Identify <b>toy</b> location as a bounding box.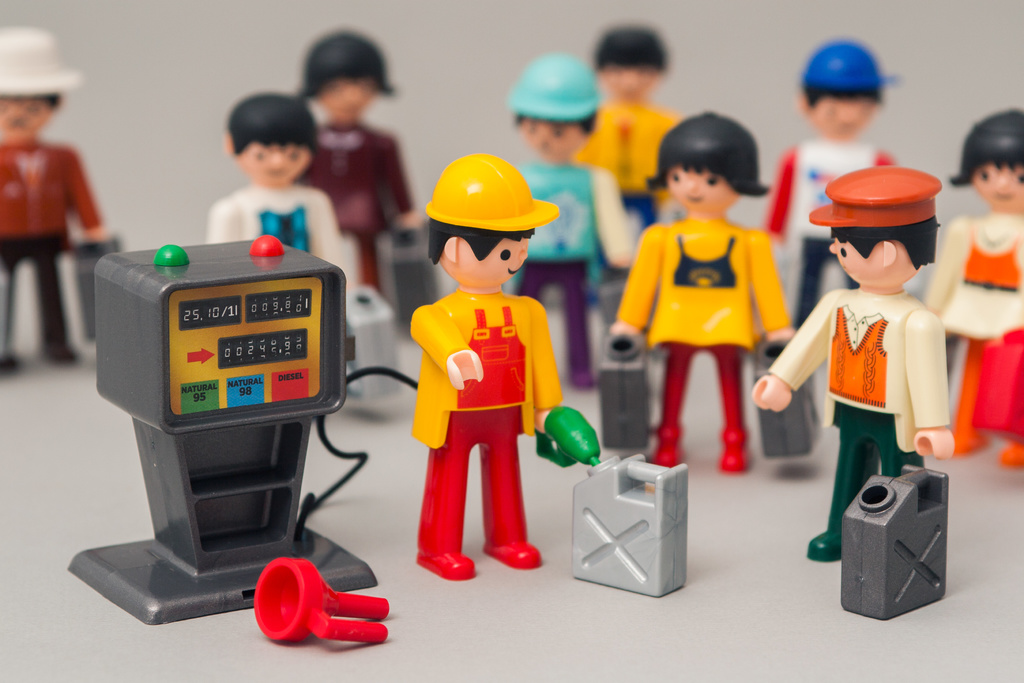
(407,147,602,582).
